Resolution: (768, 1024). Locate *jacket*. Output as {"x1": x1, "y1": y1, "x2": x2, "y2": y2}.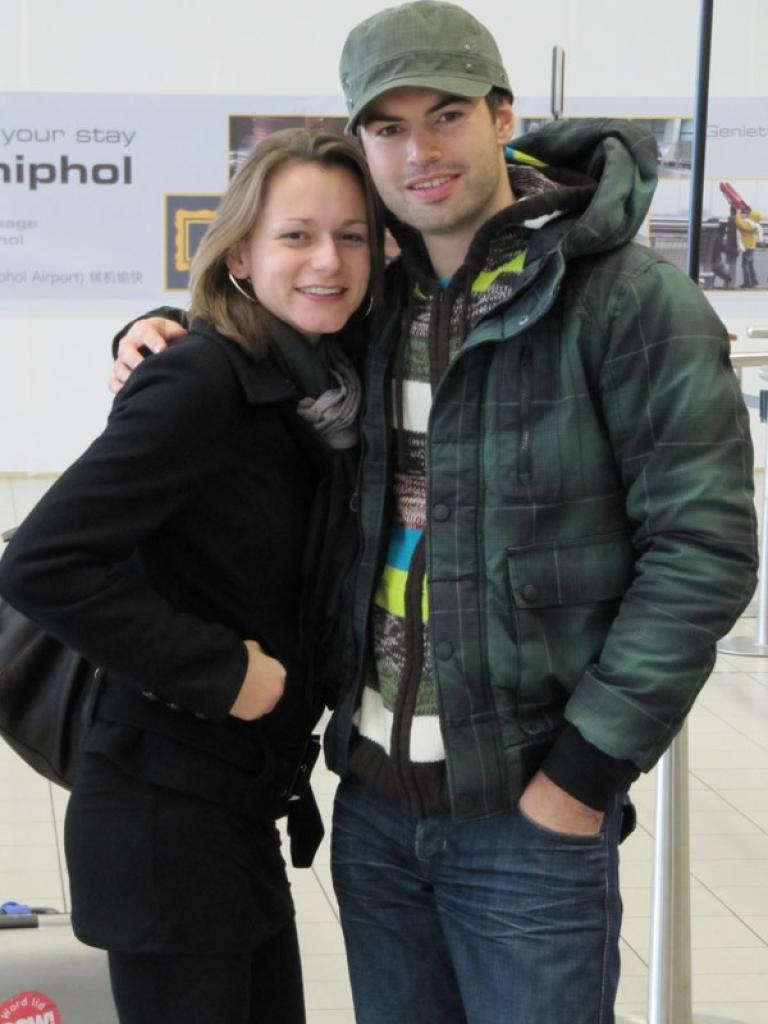
{"x1": 319, "y1": 97, "x2": 719, "y2": 879}.
